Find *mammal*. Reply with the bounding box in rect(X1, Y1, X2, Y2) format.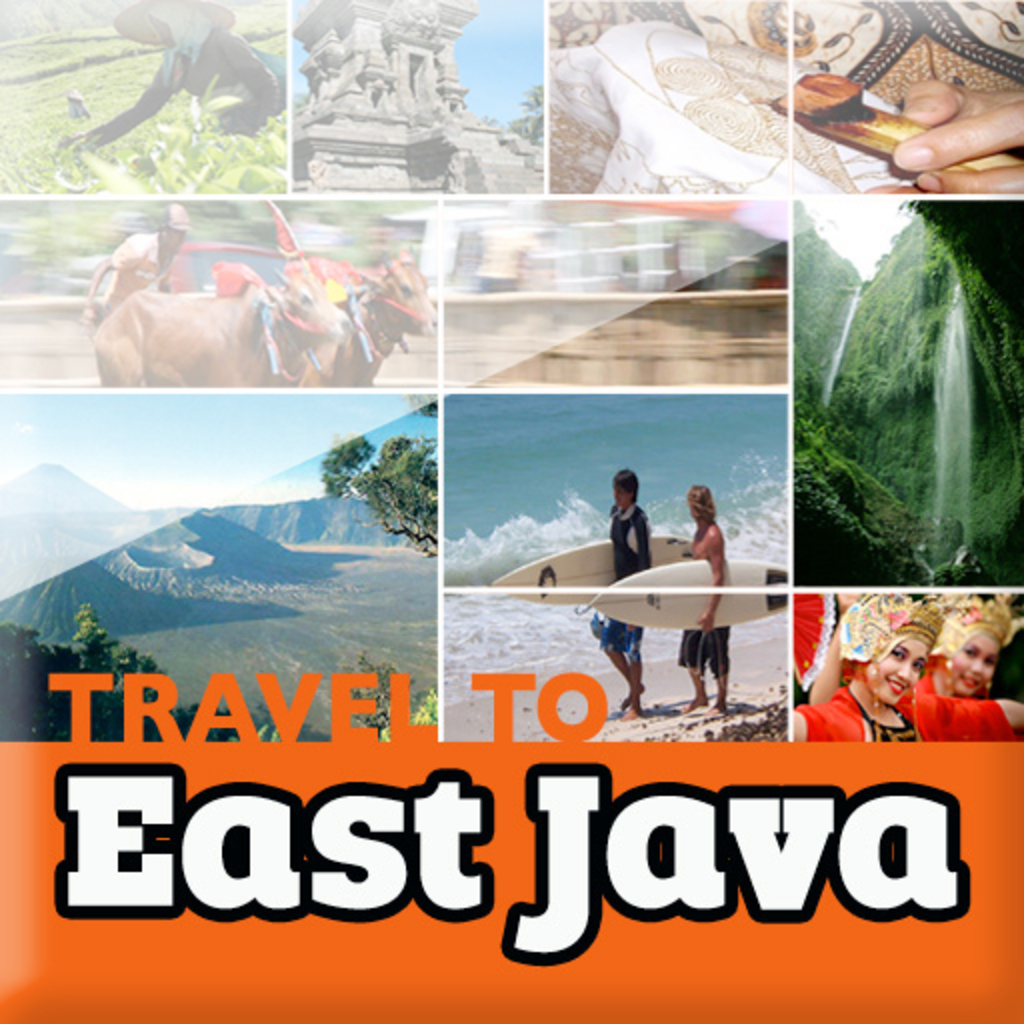
rect(88, 258, 356, 388).
